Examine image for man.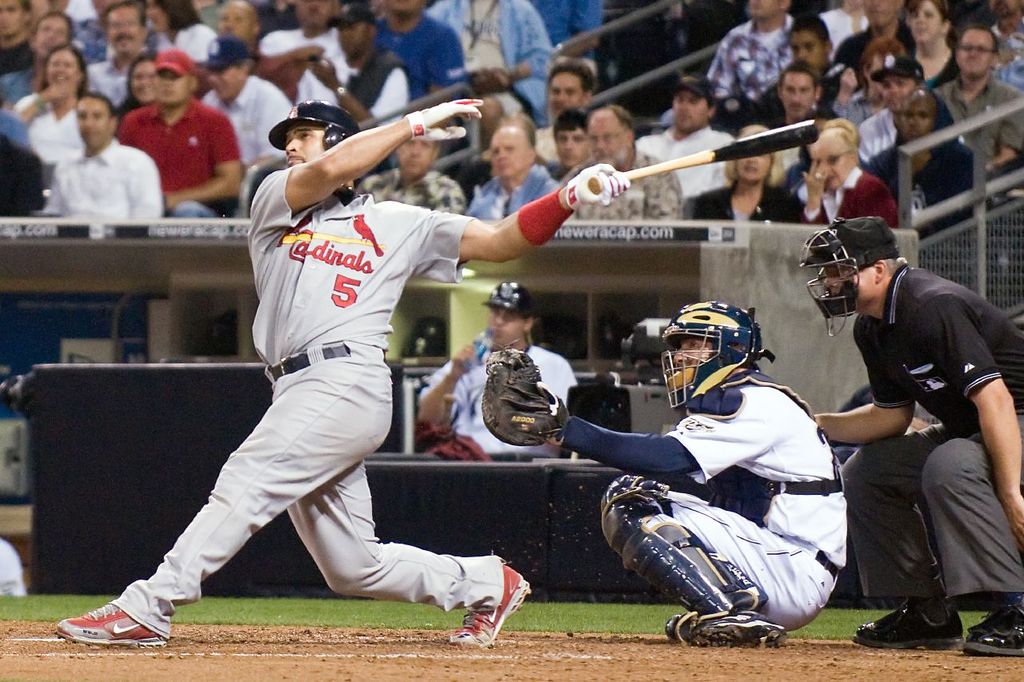
Examination result: [858, 90, 981, 210].
